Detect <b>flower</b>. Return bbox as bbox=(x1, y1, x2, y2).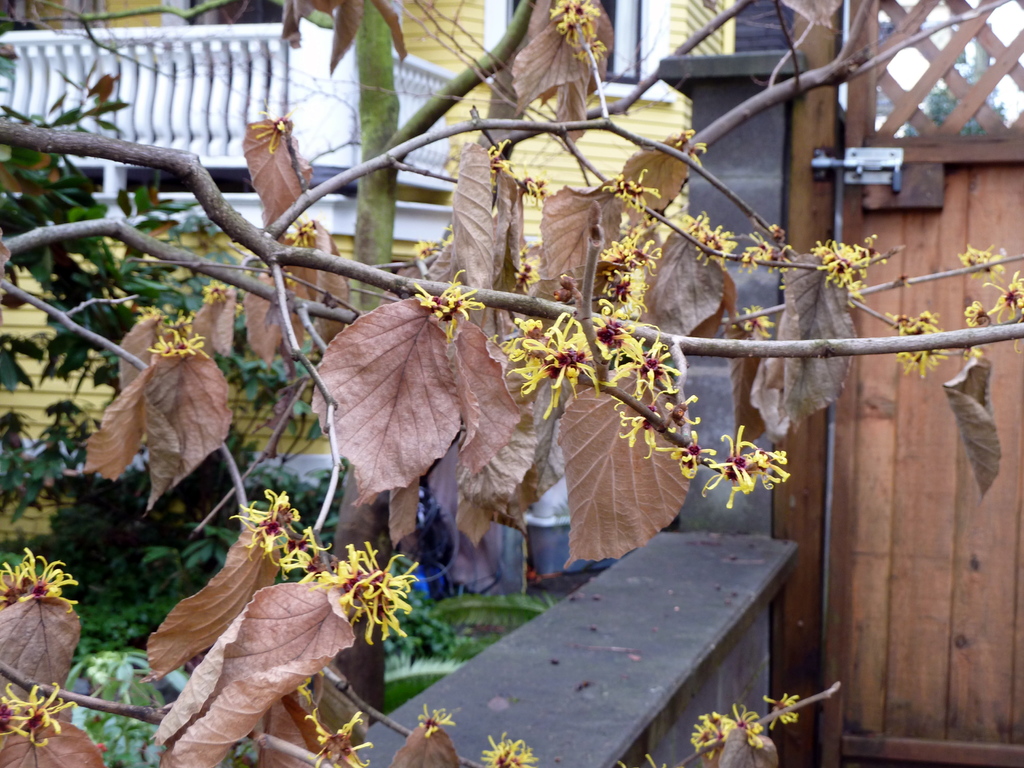
bbox=(227, 485, 419, 653).
